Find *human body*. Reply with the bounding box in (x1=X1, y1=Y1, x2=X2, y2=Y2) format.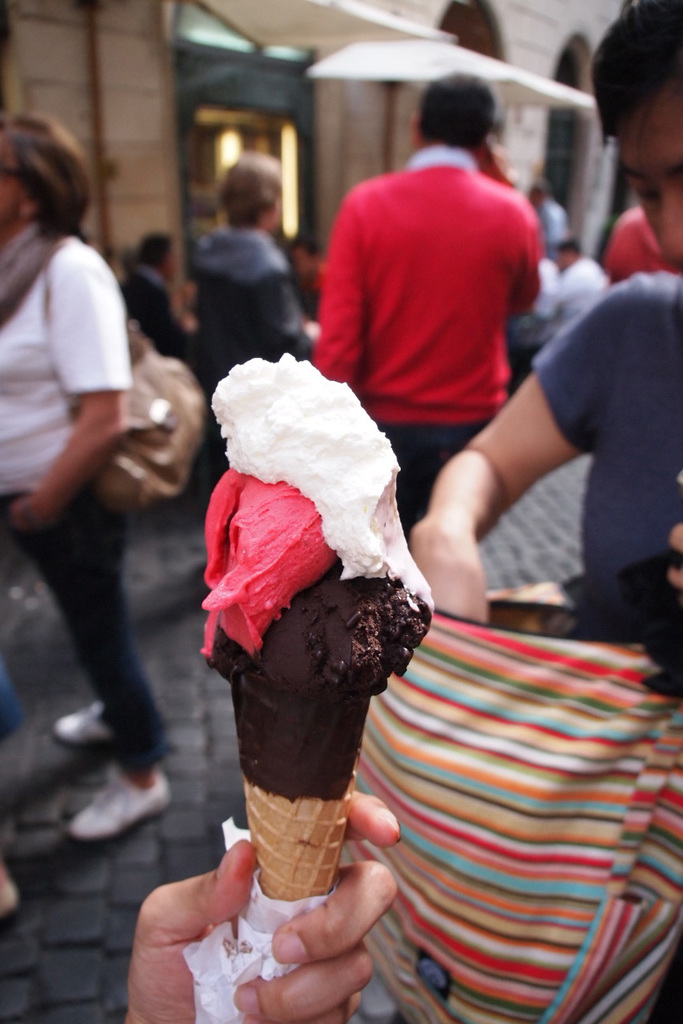
(x1=607, y1=205, x2=669, y2=286).
